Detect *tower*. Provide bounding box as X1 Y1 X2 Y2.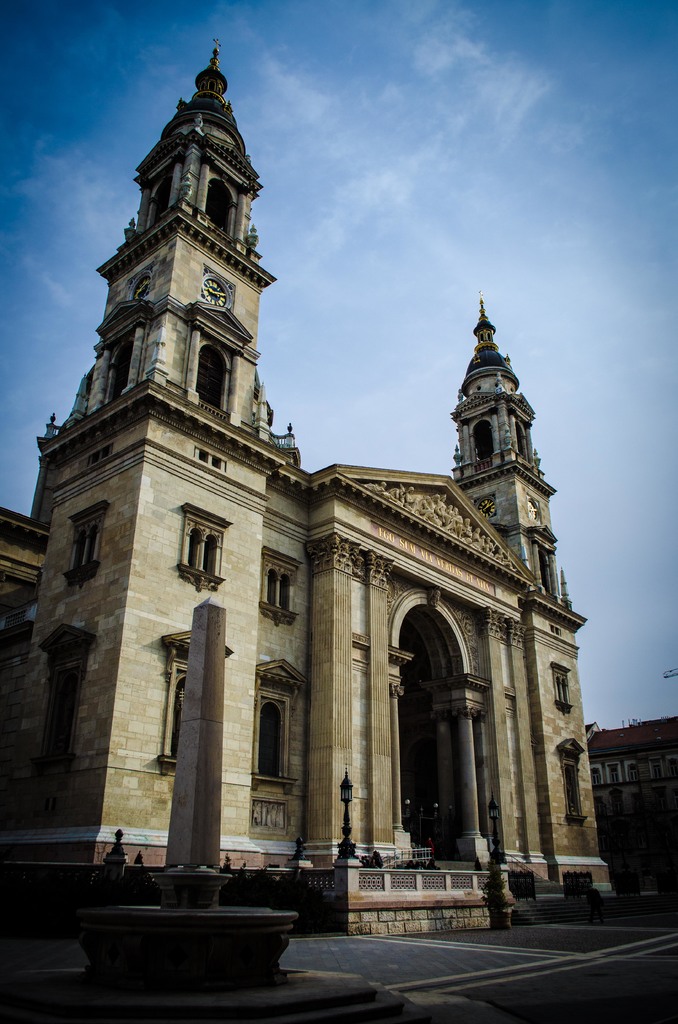
0 40 617 935.
